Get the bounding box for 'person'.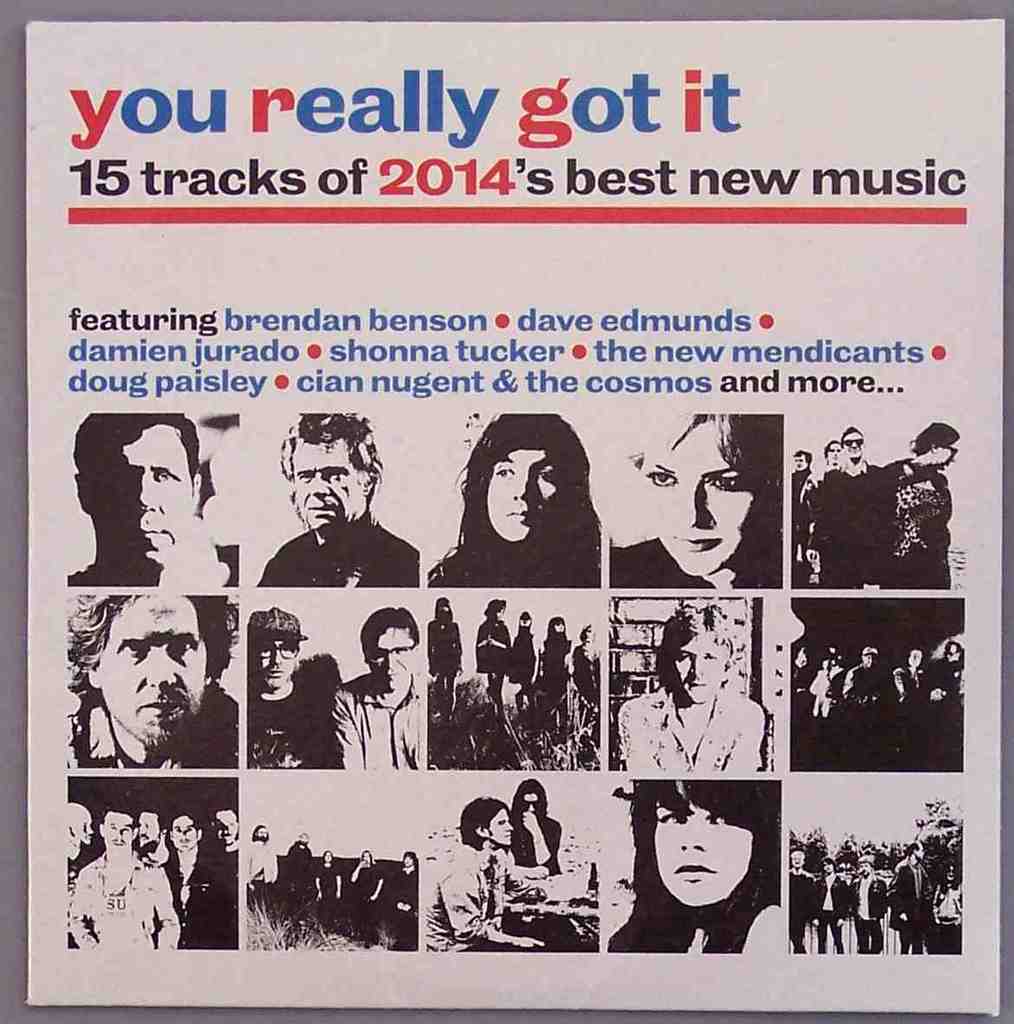
l=790, t=849, r=817, b=951.
